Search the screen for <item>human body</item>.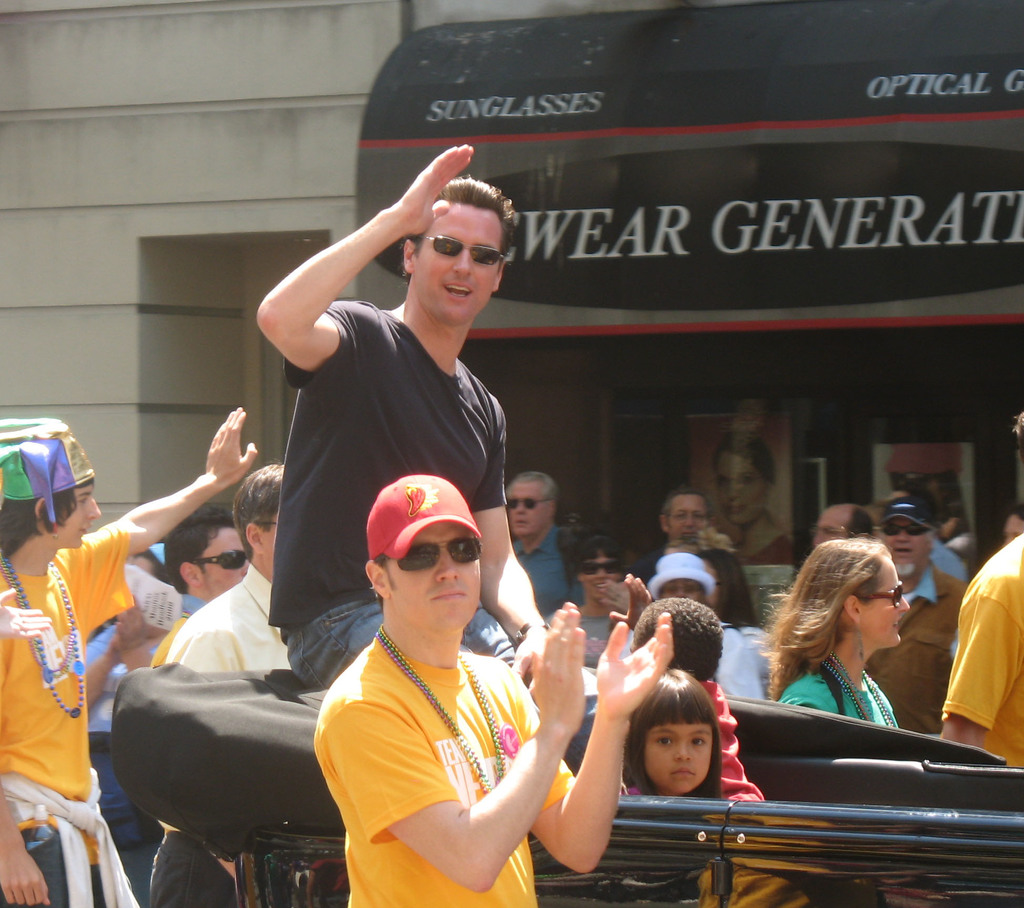
Found at pyautogui.locateOnScreen(652, 480, 771, 629).
